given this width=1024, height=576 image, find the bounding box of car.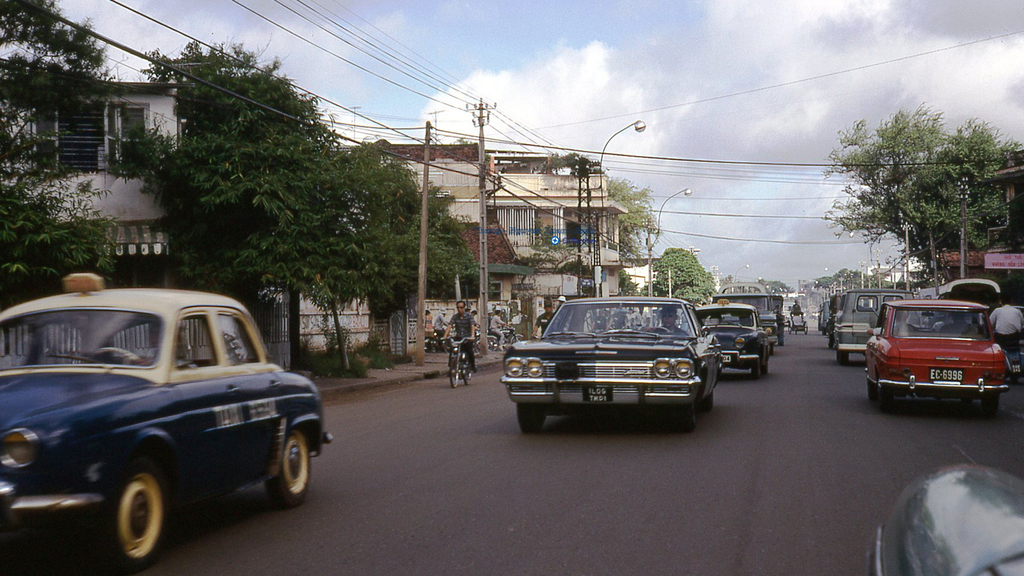
x1=495 y1=292 x2=723 y2=429.
